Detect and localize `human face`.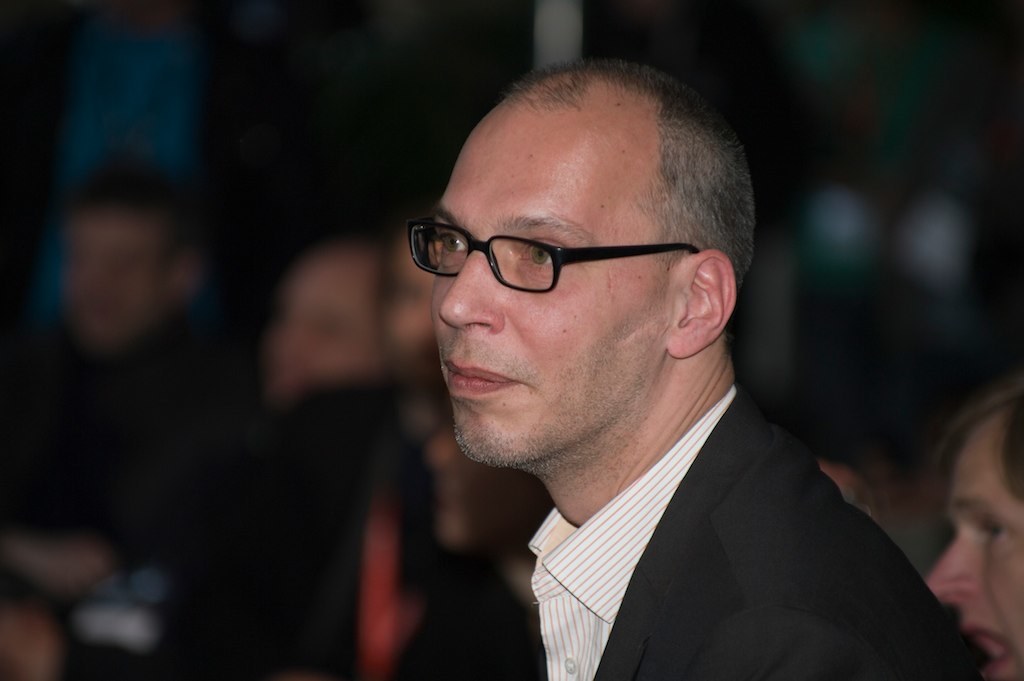
Localized at box(274, 242, 380, 399).
